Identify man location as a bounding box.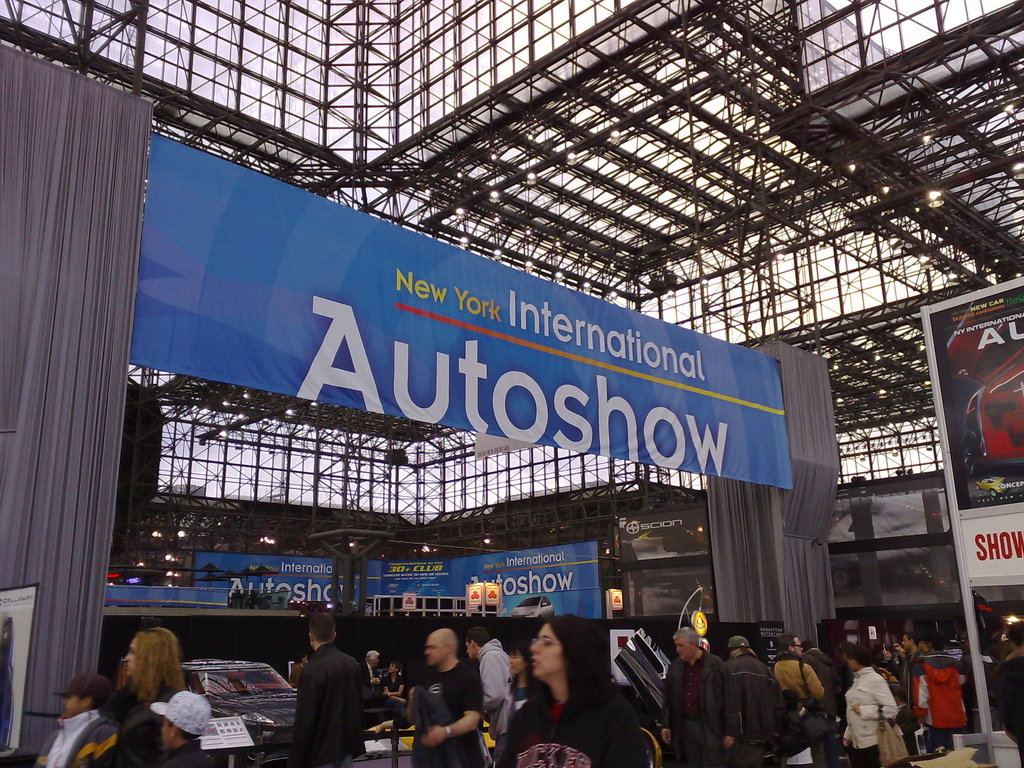
bbox=(776, 626, 831, 767).
